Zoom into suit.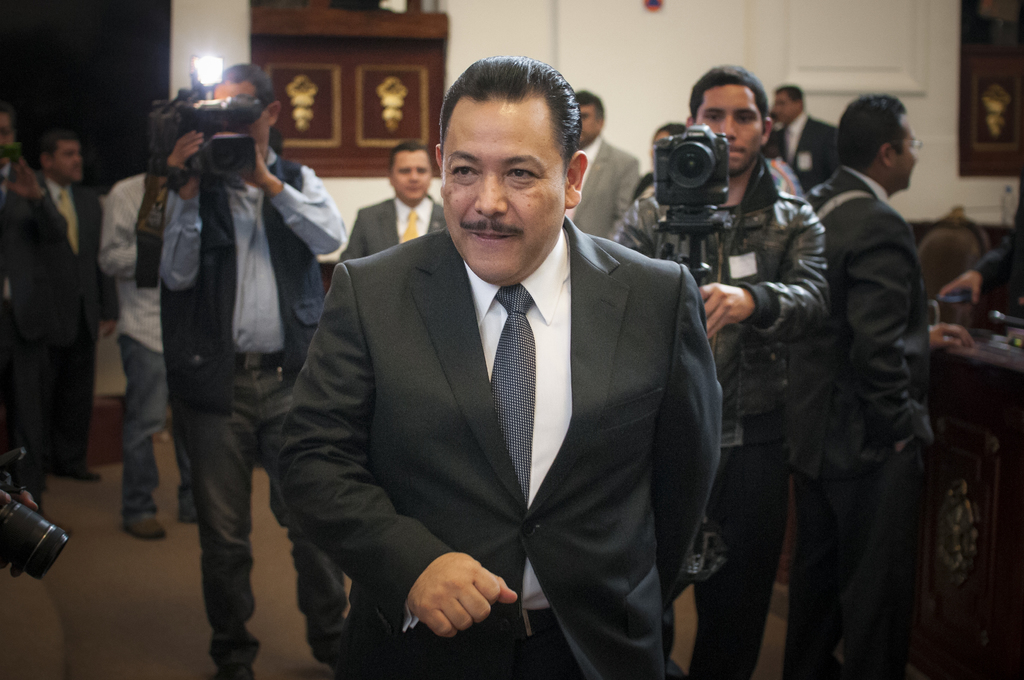
Zoom target: (338, 191, 448, 266).
